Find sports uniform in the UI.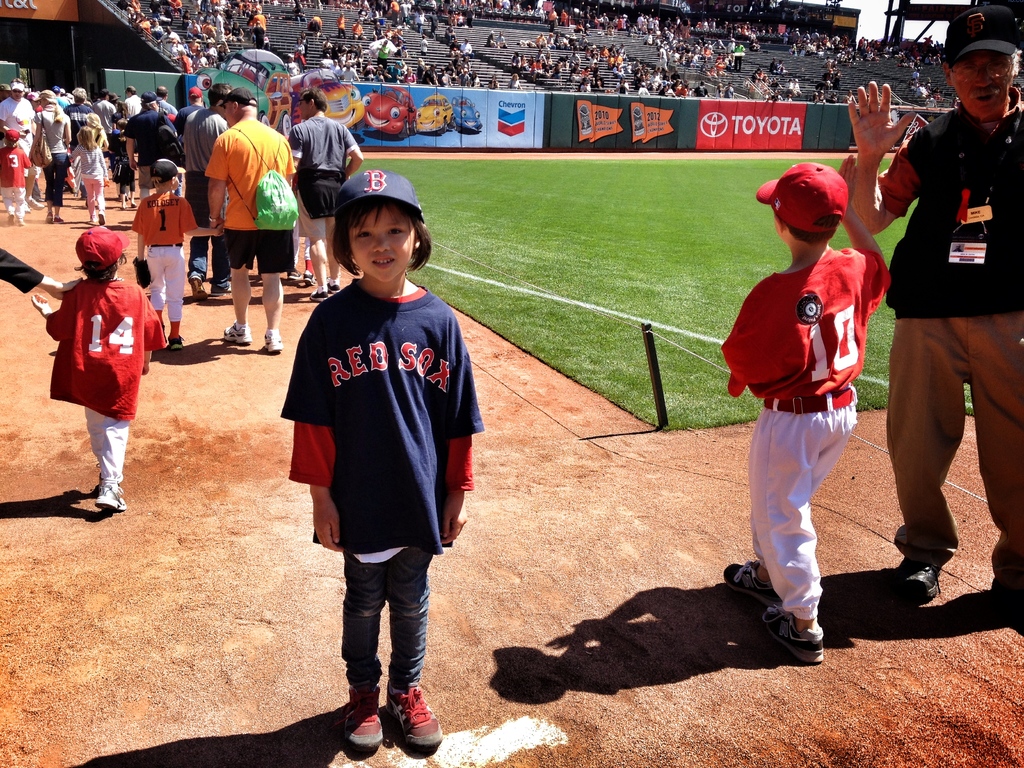
UI element at detection(712, 157, 895, 669).
